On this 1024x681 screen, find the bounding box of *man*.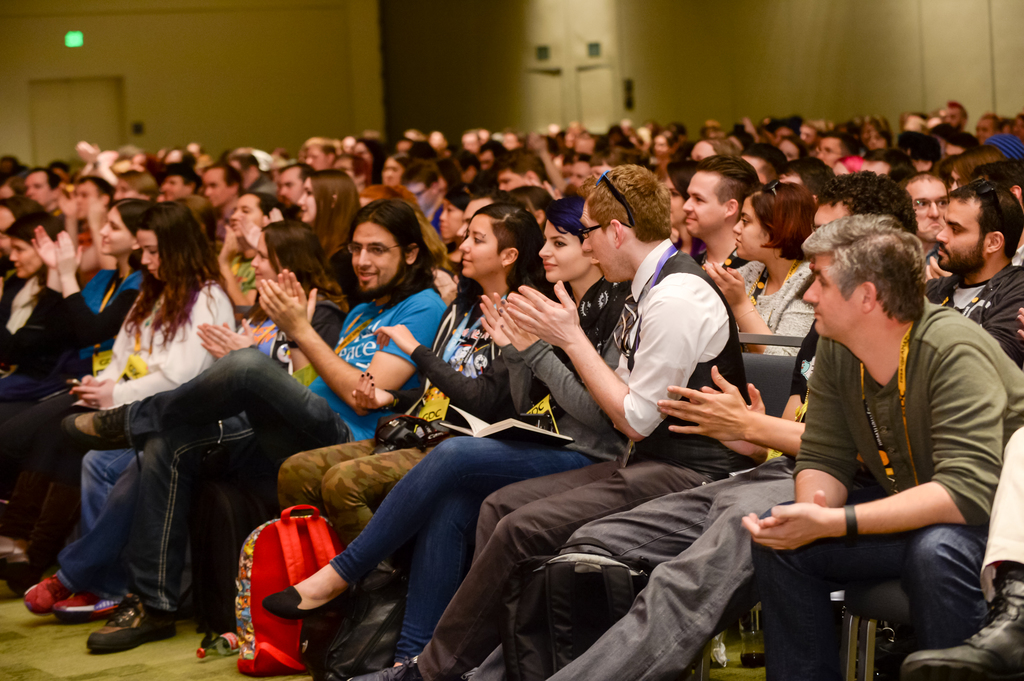
Bounding box: locate(467, 172, 918, 680).
